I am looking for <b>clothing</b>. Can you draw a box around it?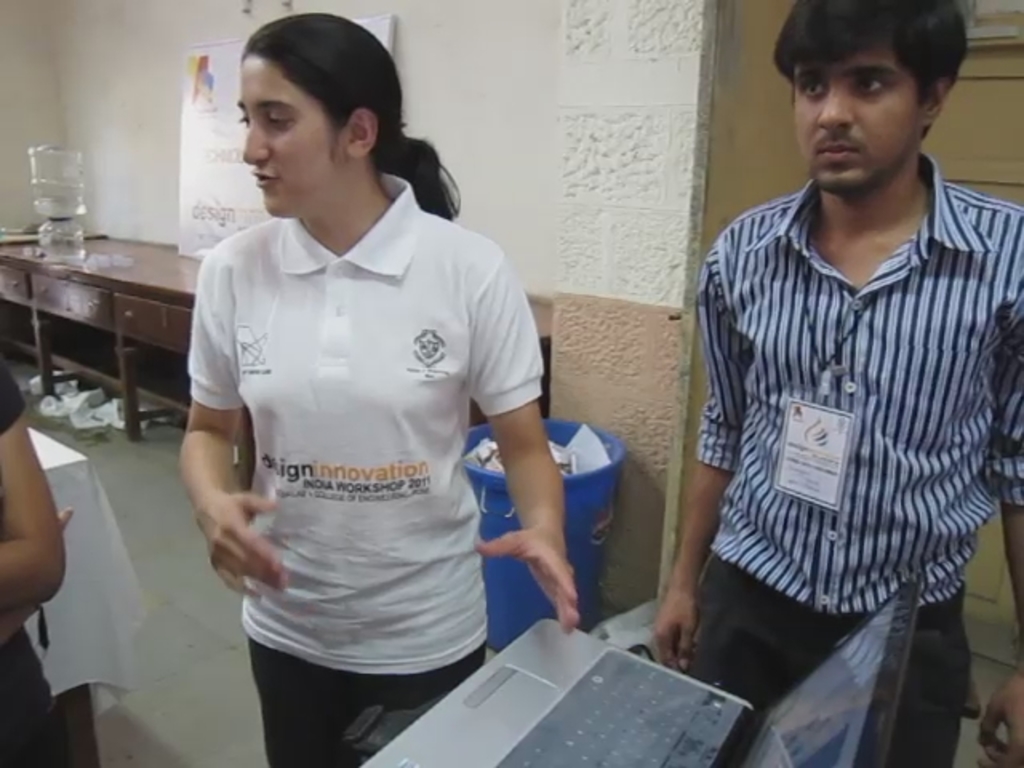
Sure, the bounding box is box=[698, 144, 1022, 766].
